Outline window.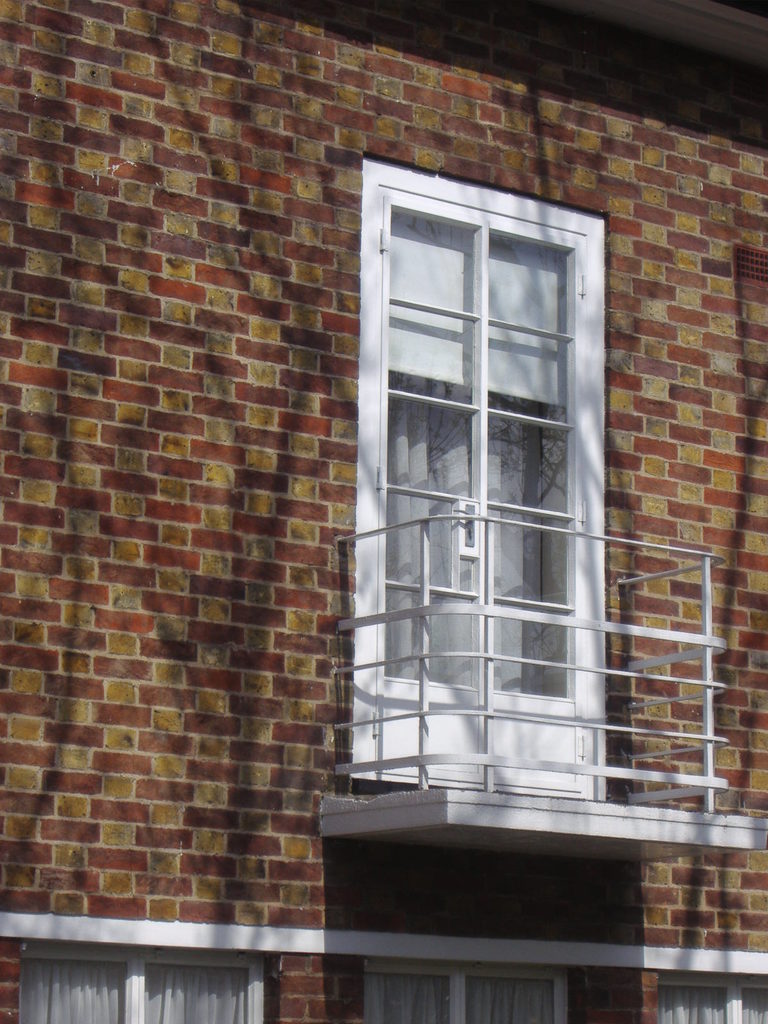
Outline: bbox(332, 131, 625, 827).
